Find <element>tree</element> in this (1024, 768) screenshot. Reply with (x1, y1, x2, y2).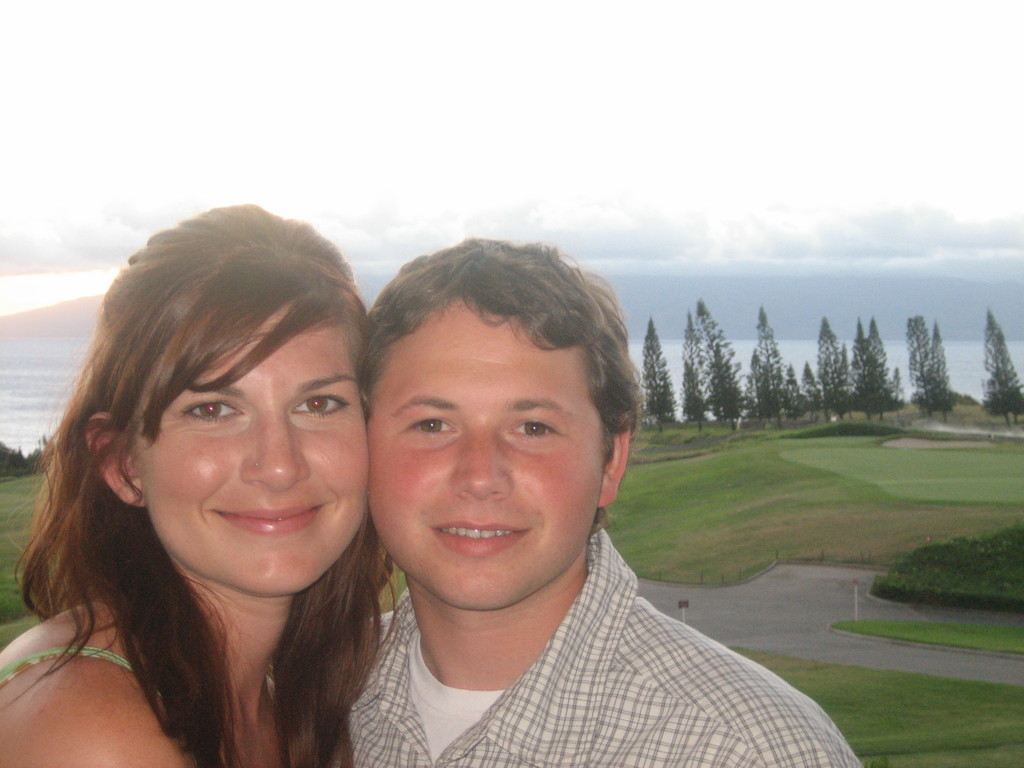
(641, 315, 677, 433).
